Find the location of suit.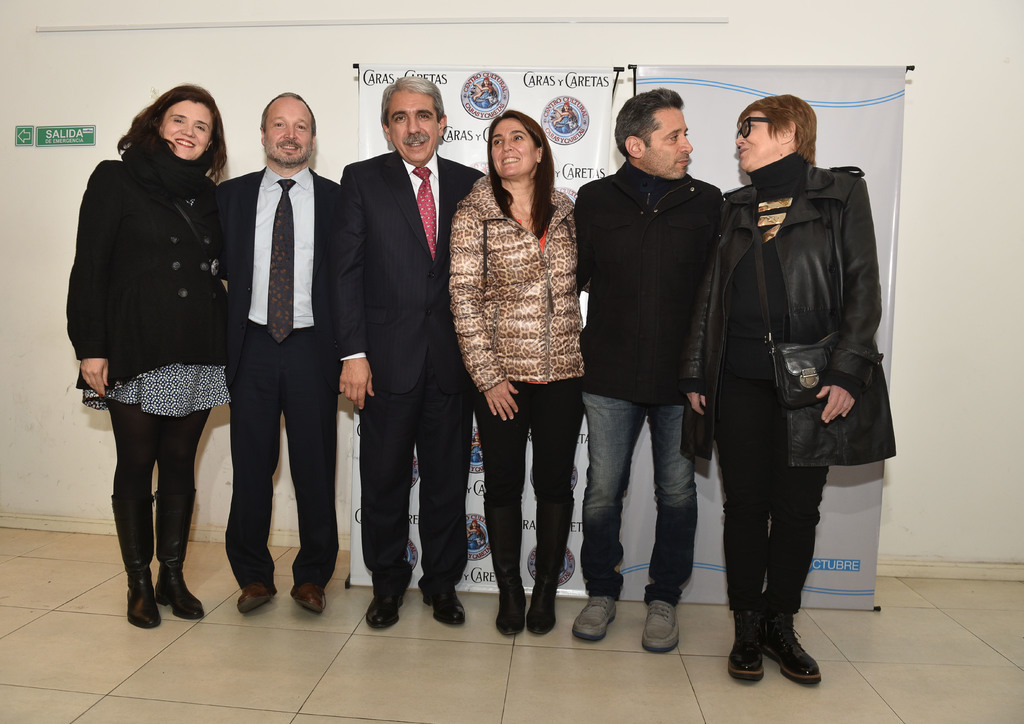
Location: [x1=339, y1=150, x2=489, y2=591].
